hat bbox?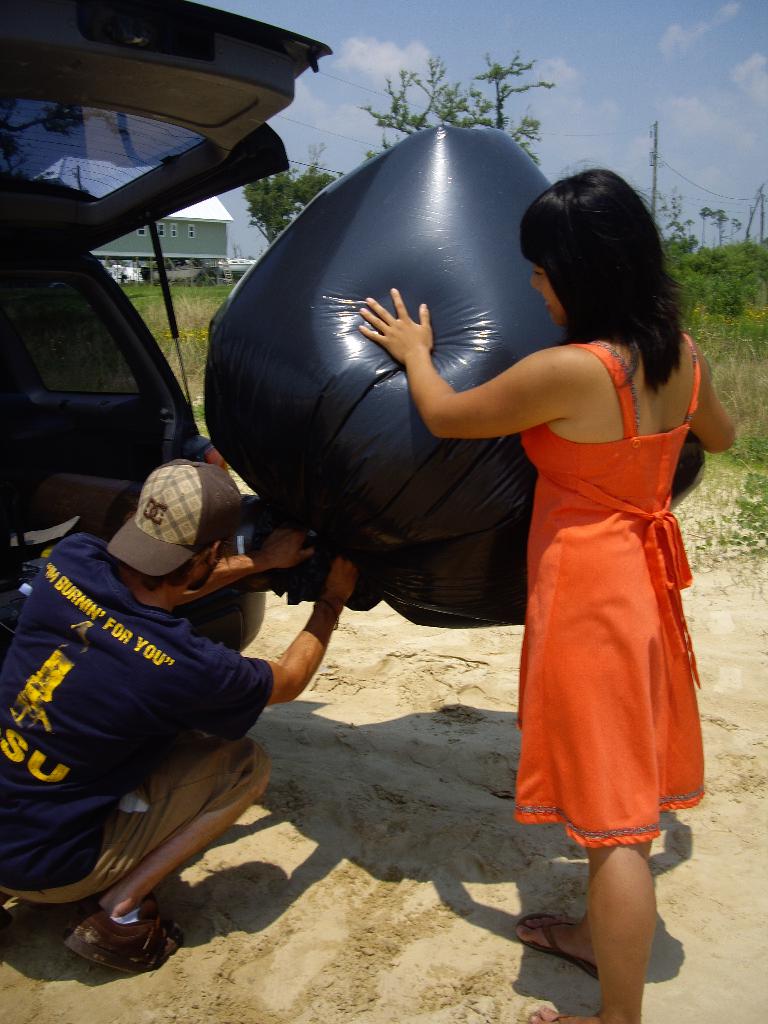
BBox(105, 452, 252, 578)
